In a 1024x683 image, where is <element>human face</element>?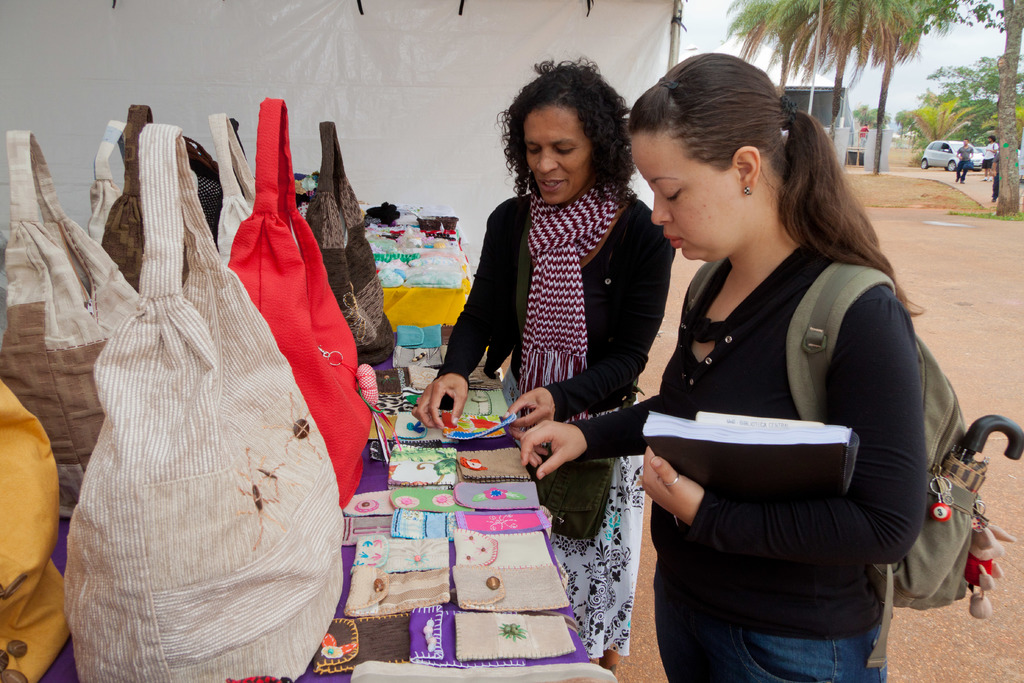
box=[516, 99, 589, 207].
